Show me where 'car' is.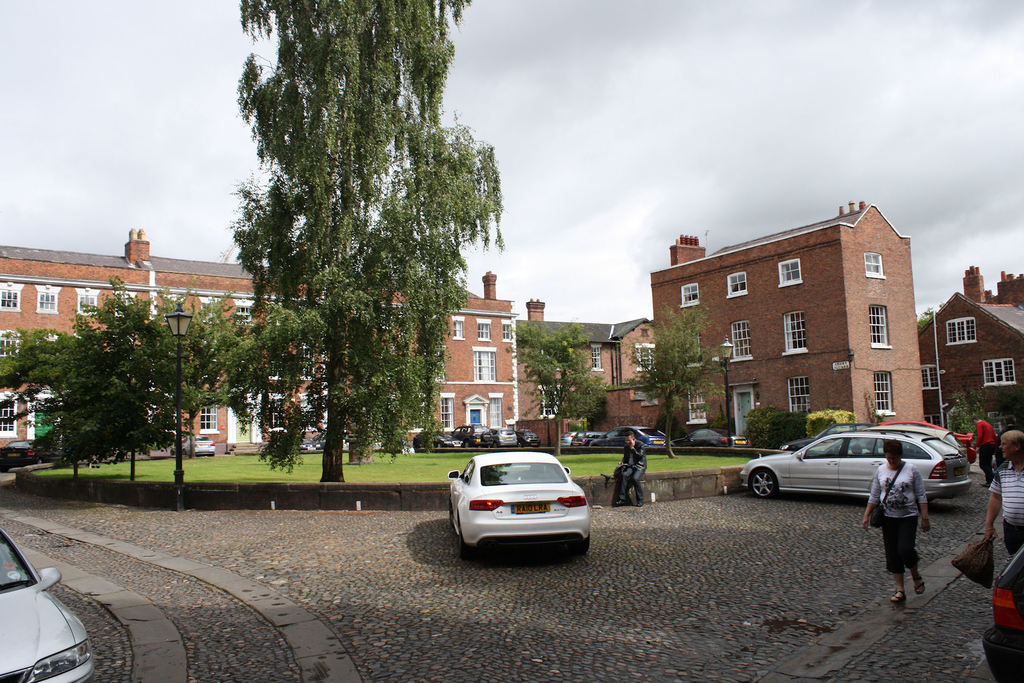
'car' is at [left=0, top=525, right=95, bottom=682].
